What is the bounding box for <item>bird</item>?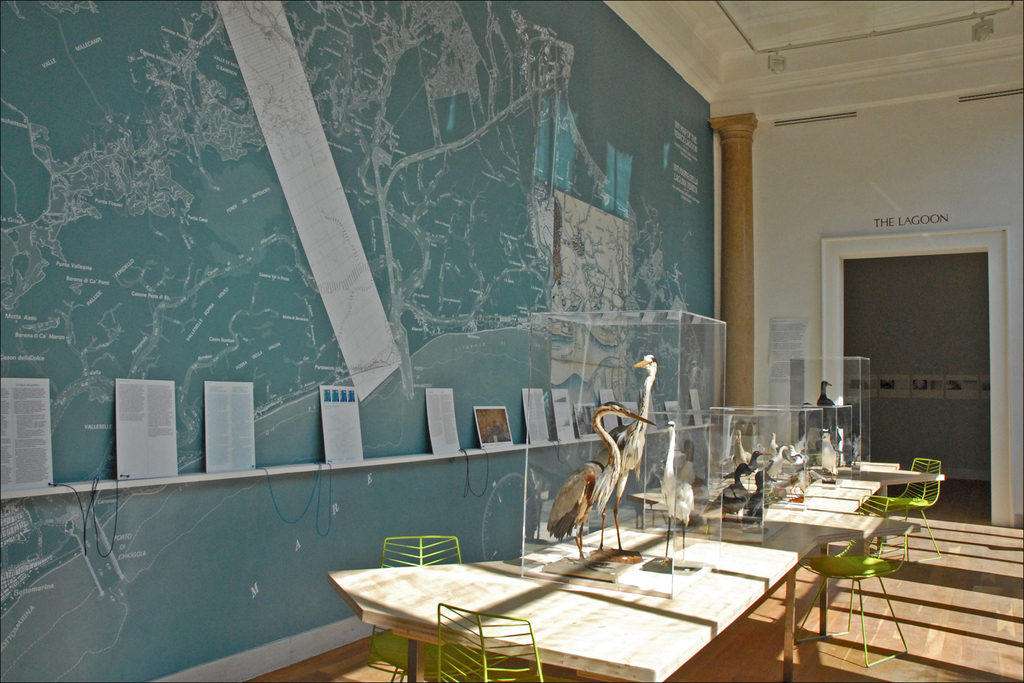
locate(826, 425, 842, 457).
